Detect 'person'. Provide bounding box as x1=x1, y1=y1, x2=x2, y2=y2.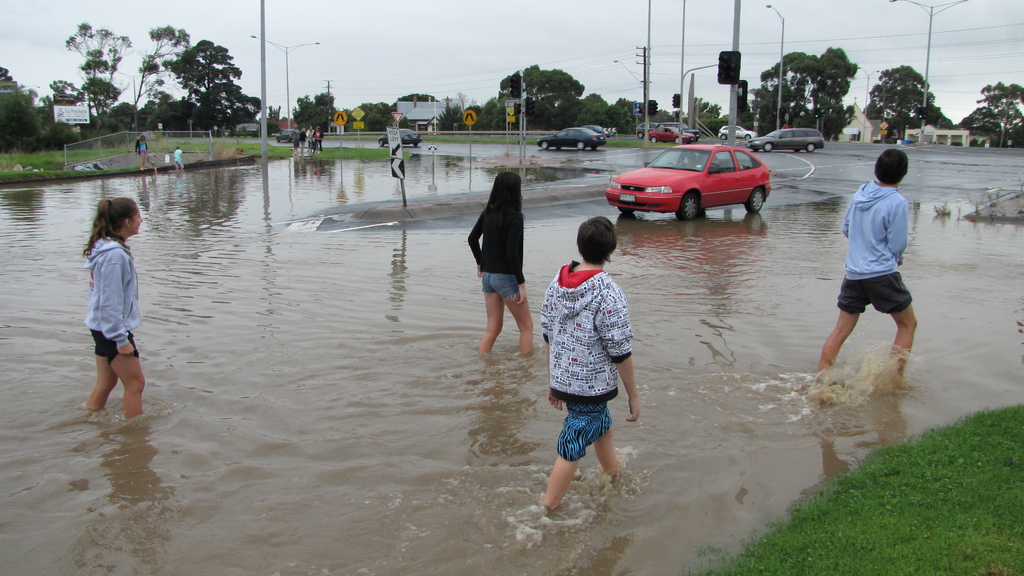
x1=134, y1=136, x2=148, y2=171.
